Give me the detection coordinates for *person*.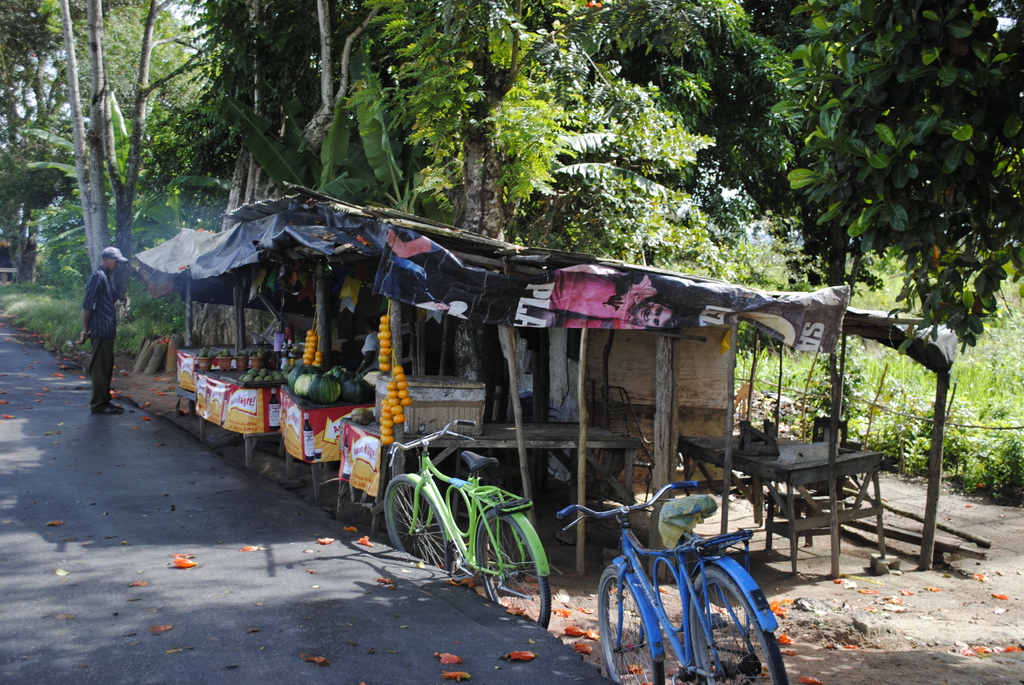
<box>70,226,129,410</box>.
